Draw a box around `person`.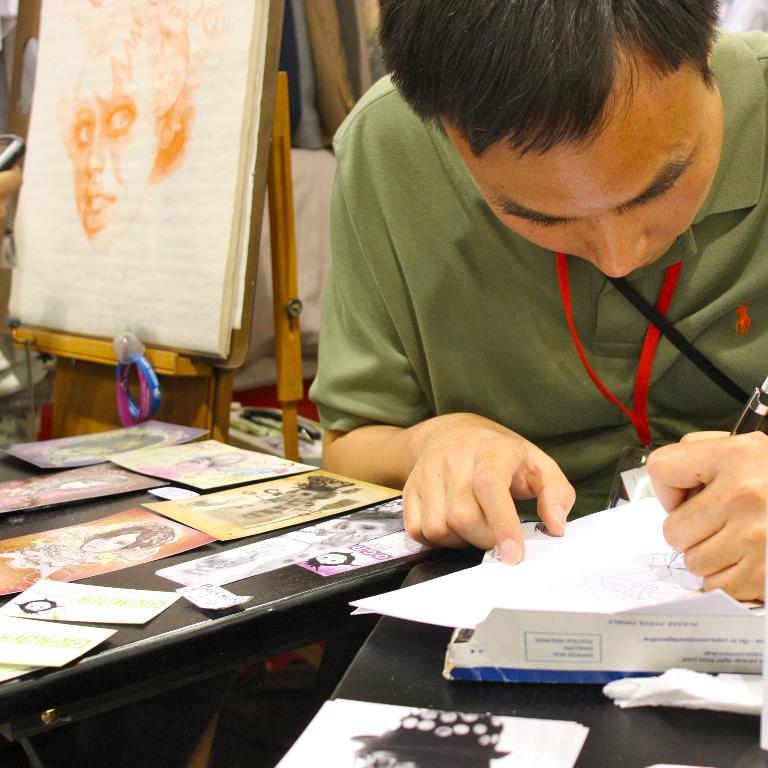
bbox=[0, 524, 173, 570].
